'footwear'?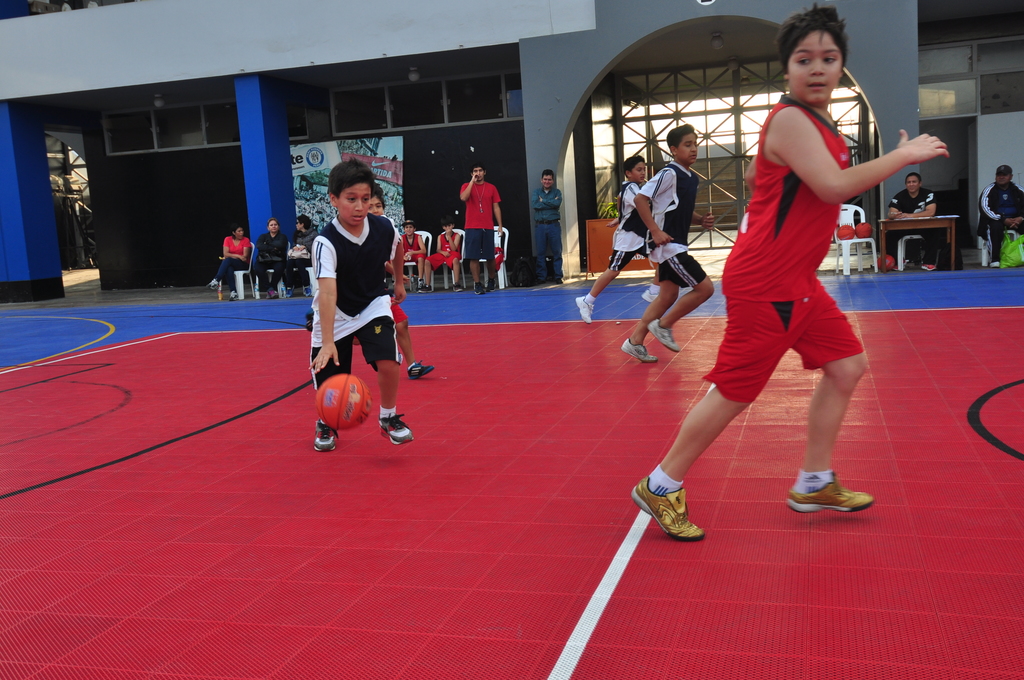
(x1=227, y1=291, x2=239, y2=302)
